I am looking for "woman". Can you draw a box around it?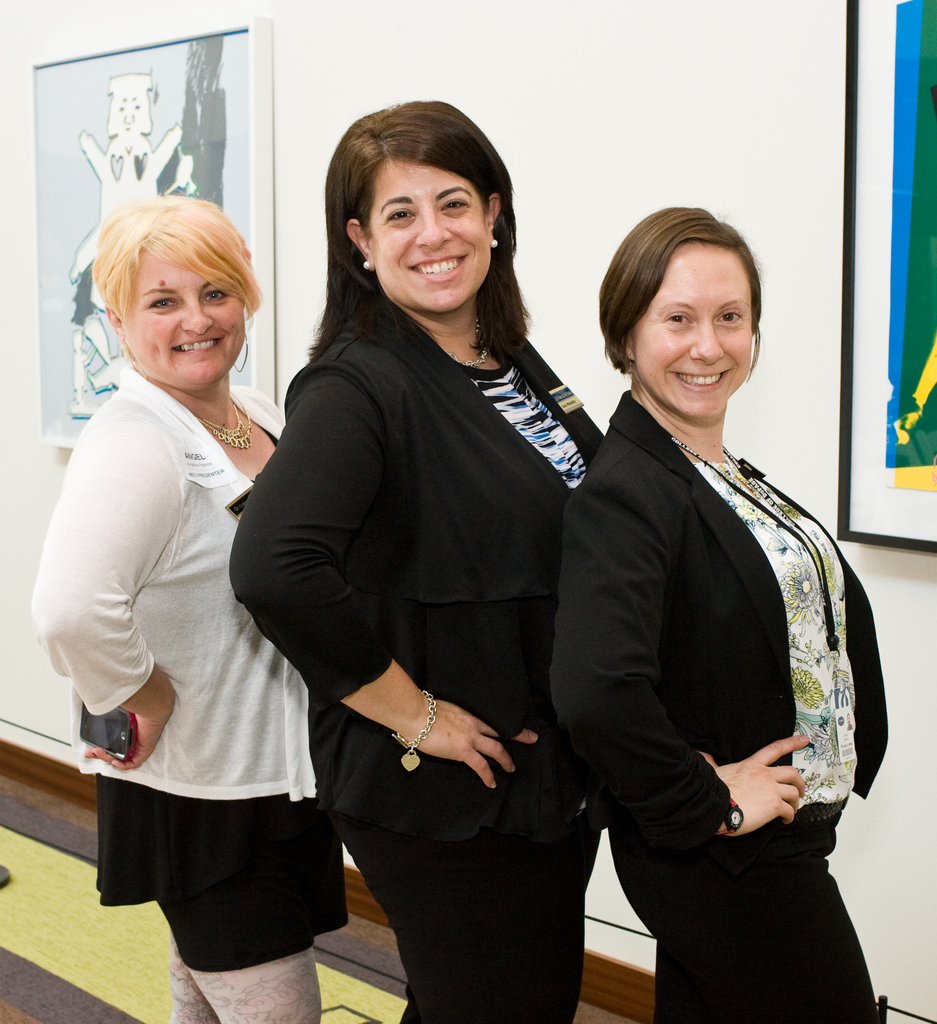
Sure, the bounding box is Rect(45, 145, 344, 1023).
